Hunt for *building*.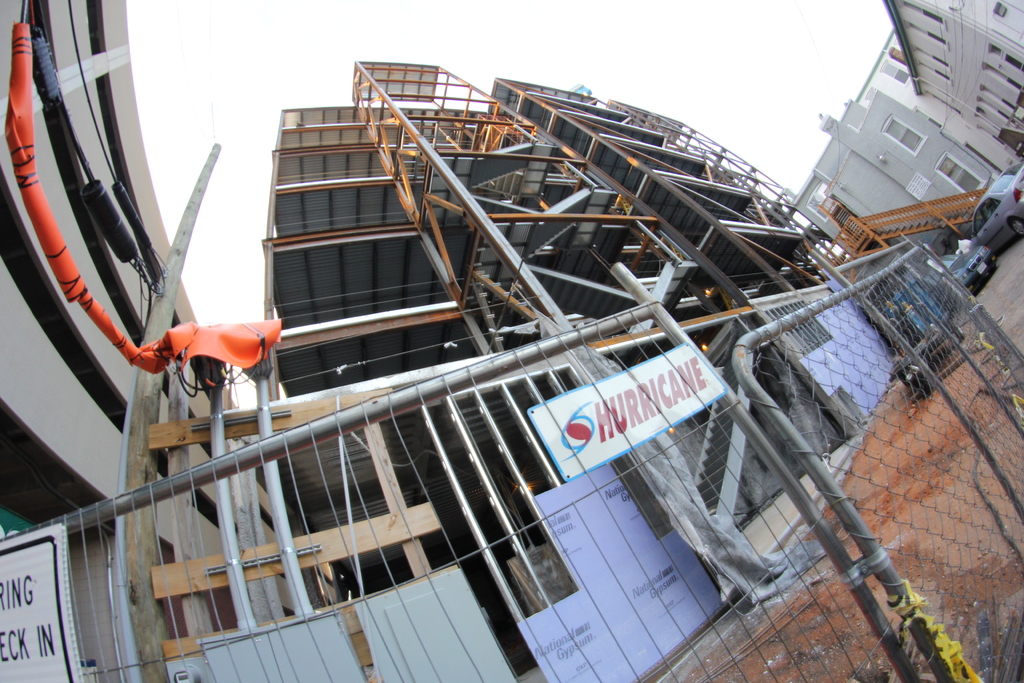
Hunted down at detection(776, 49, 1005, 222).
